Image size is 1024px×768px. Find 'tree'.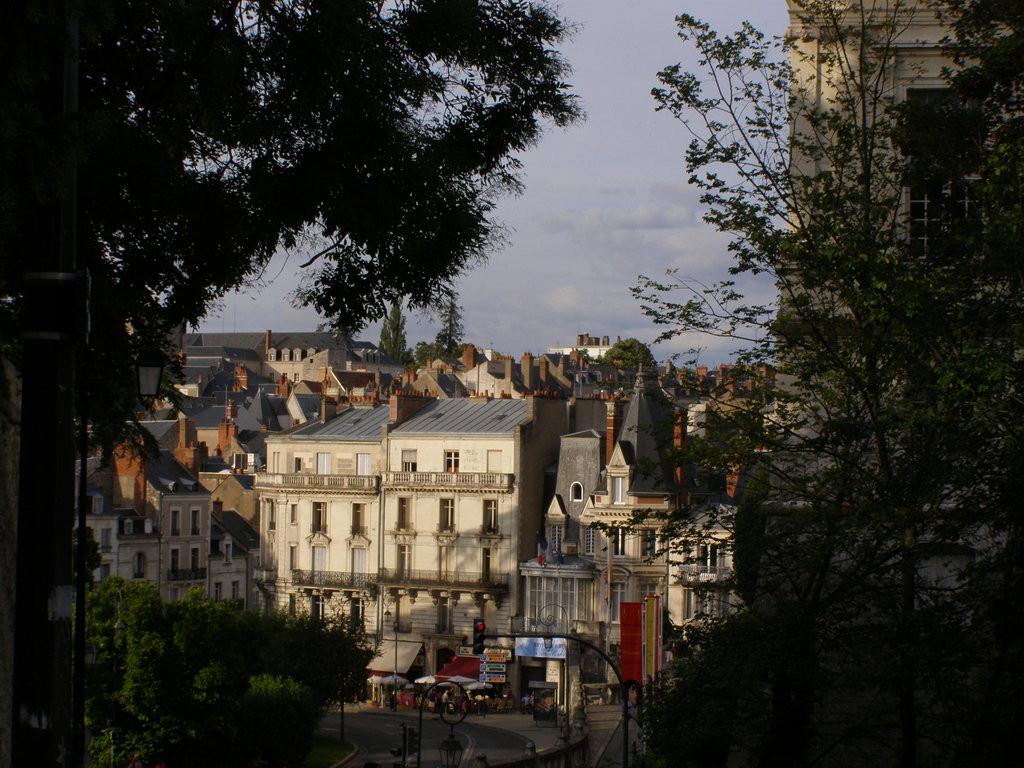
bbox=(0, 0, 589, 481).
